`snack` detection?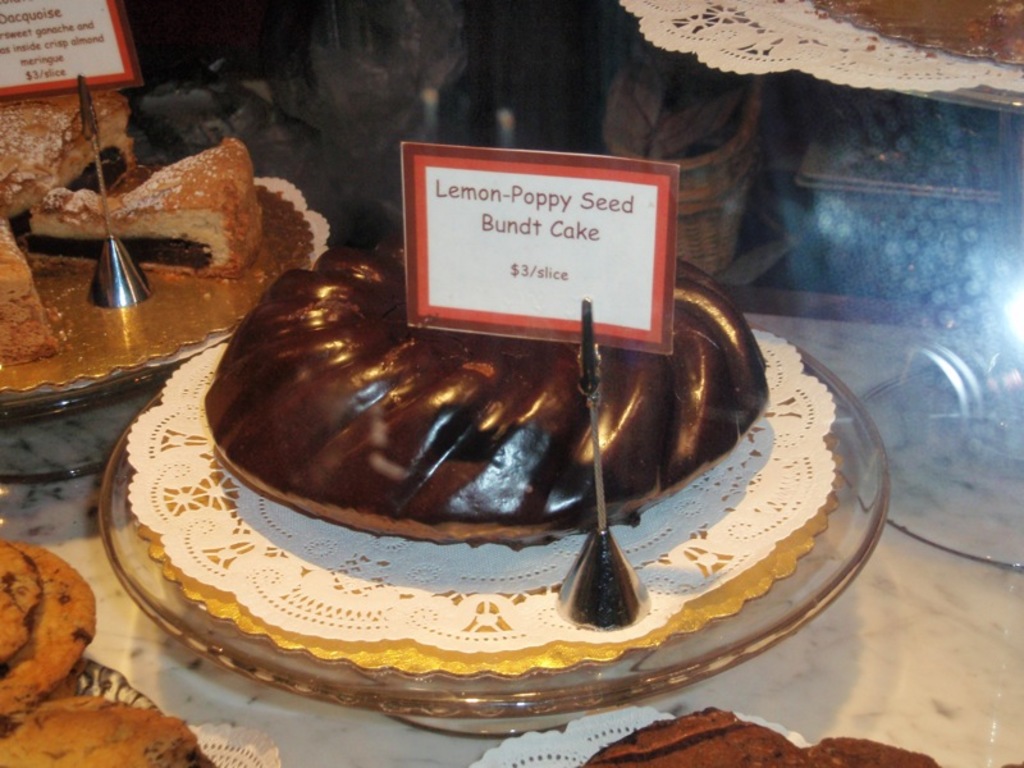
region(0, 227, 65, 392)
